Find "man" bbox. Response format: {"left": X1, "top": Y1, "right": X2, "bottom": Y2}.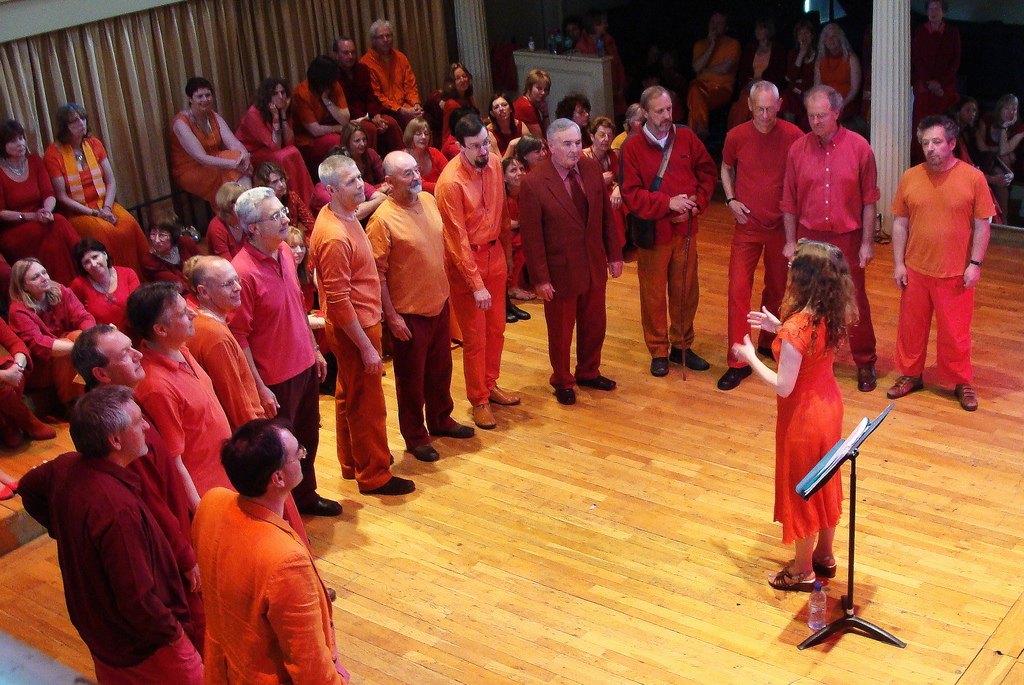
{"left": 780, "top": 86, "right": 883, "bottom": 391}.
